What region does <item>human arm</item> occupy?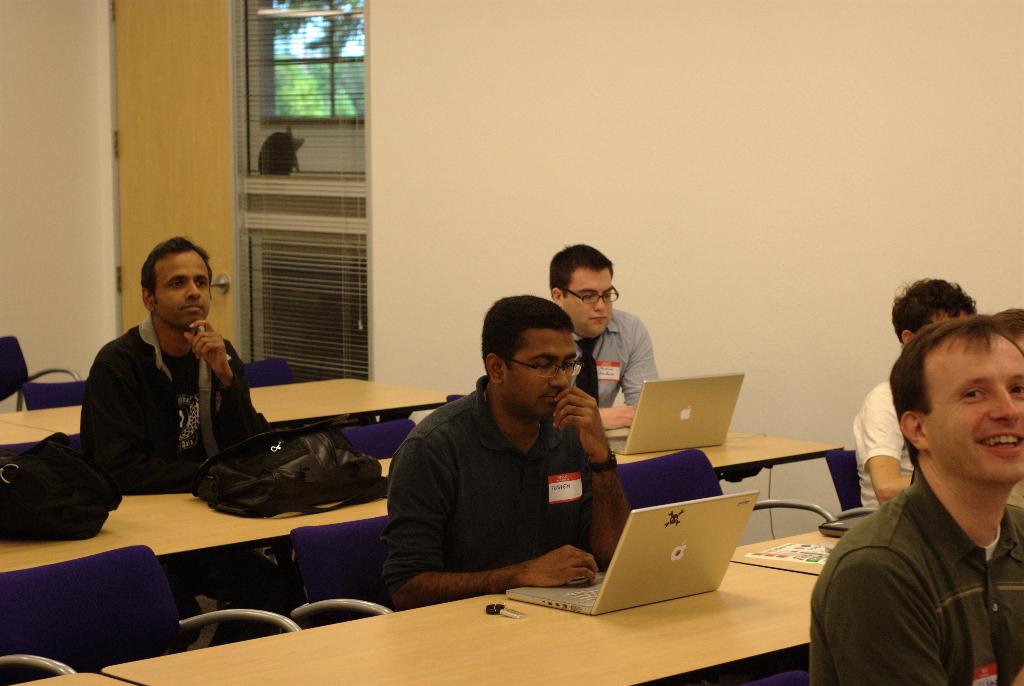
[left=184, top=318, right=253, bottom=440].
